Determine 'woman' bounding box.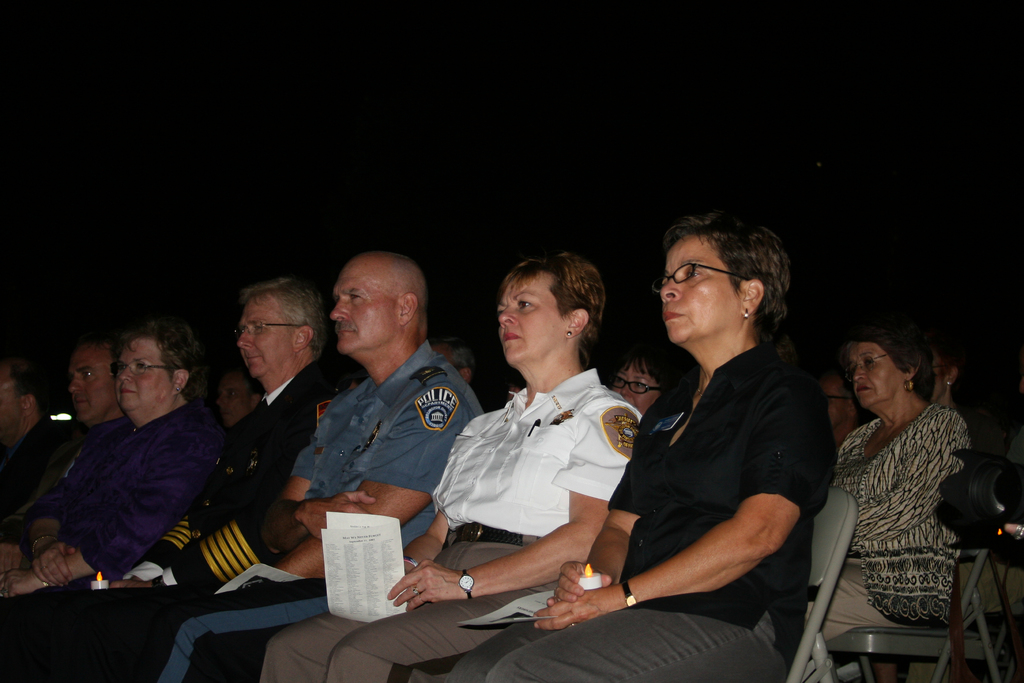
Determined: bbox=(259, 249, 647, 682).
